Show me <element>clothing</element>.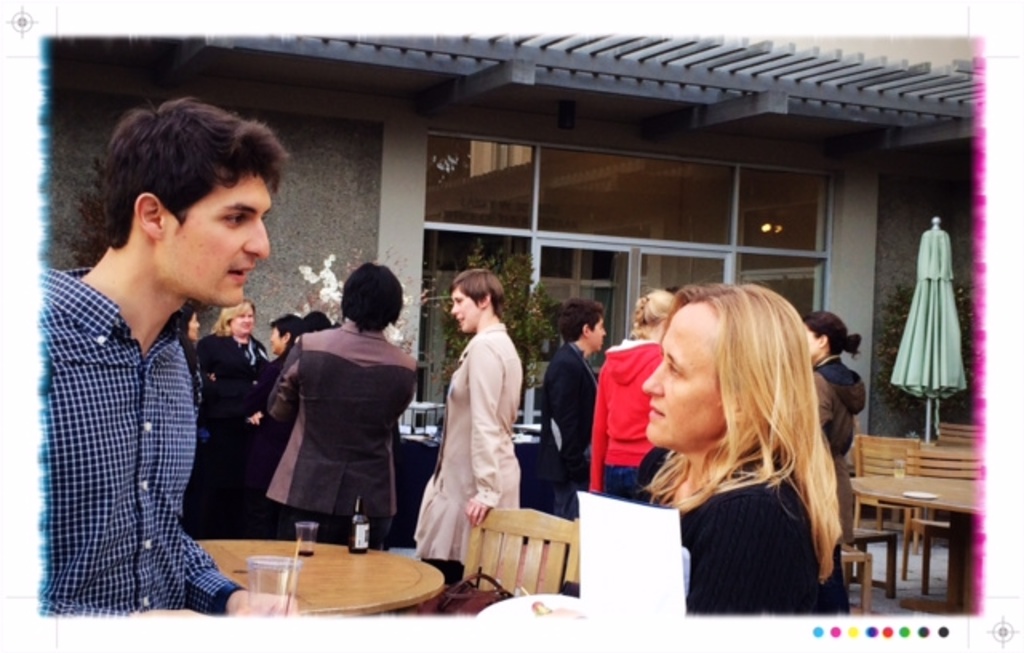
<element>clothing</element> is here: [264, 347, 294, 467].
